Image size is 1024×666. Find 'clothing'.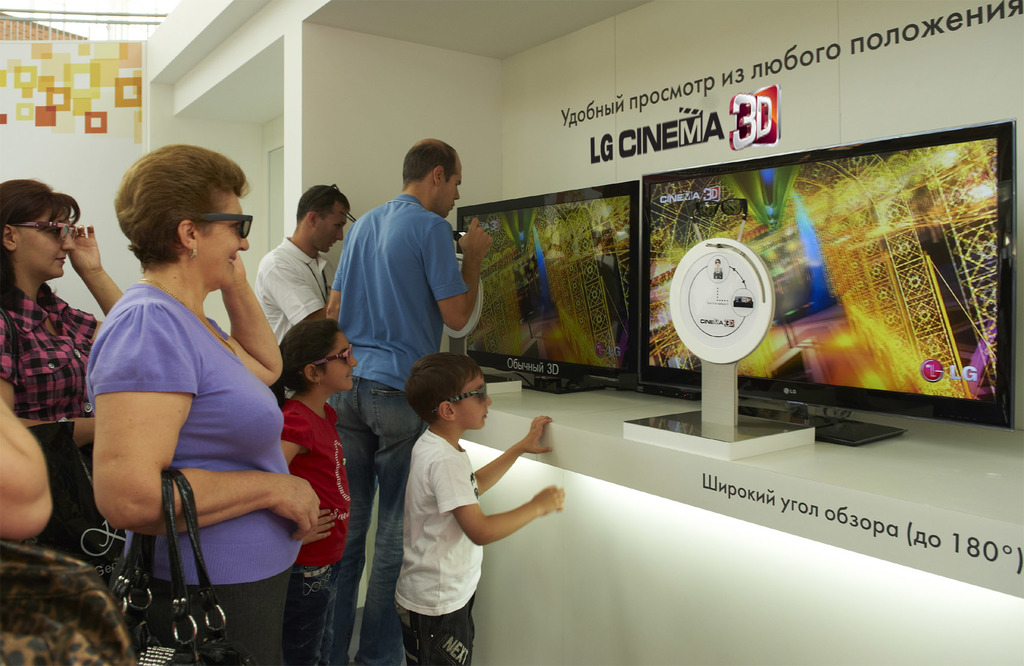
[x1=0, y1=292, x2=95, y2=422].
